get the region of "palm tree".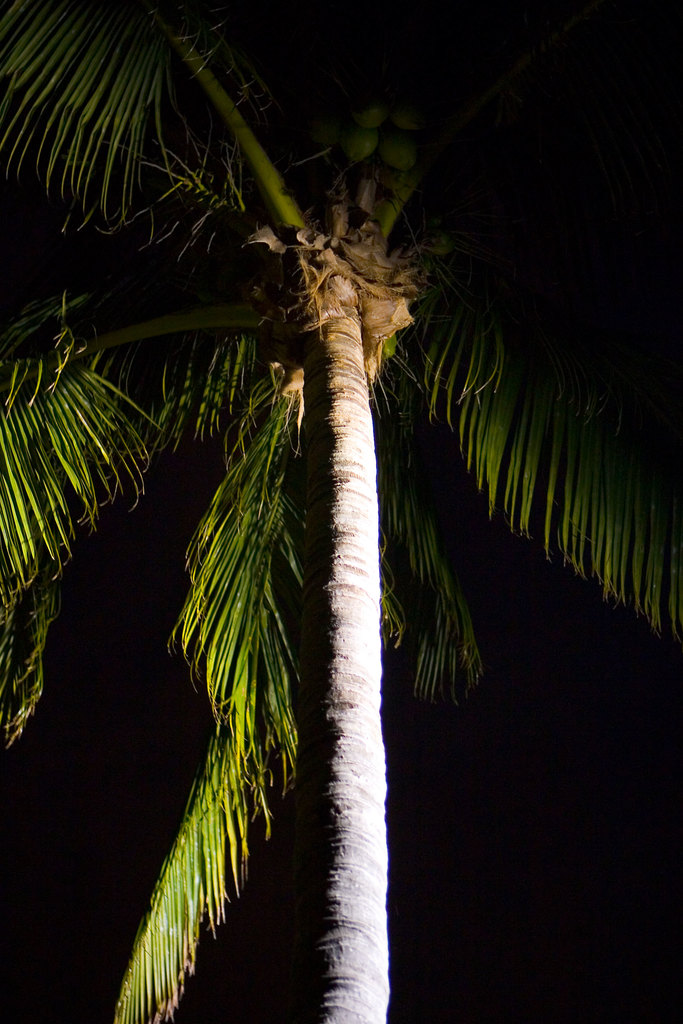
l=0, t=10, r=682, b=1023.
